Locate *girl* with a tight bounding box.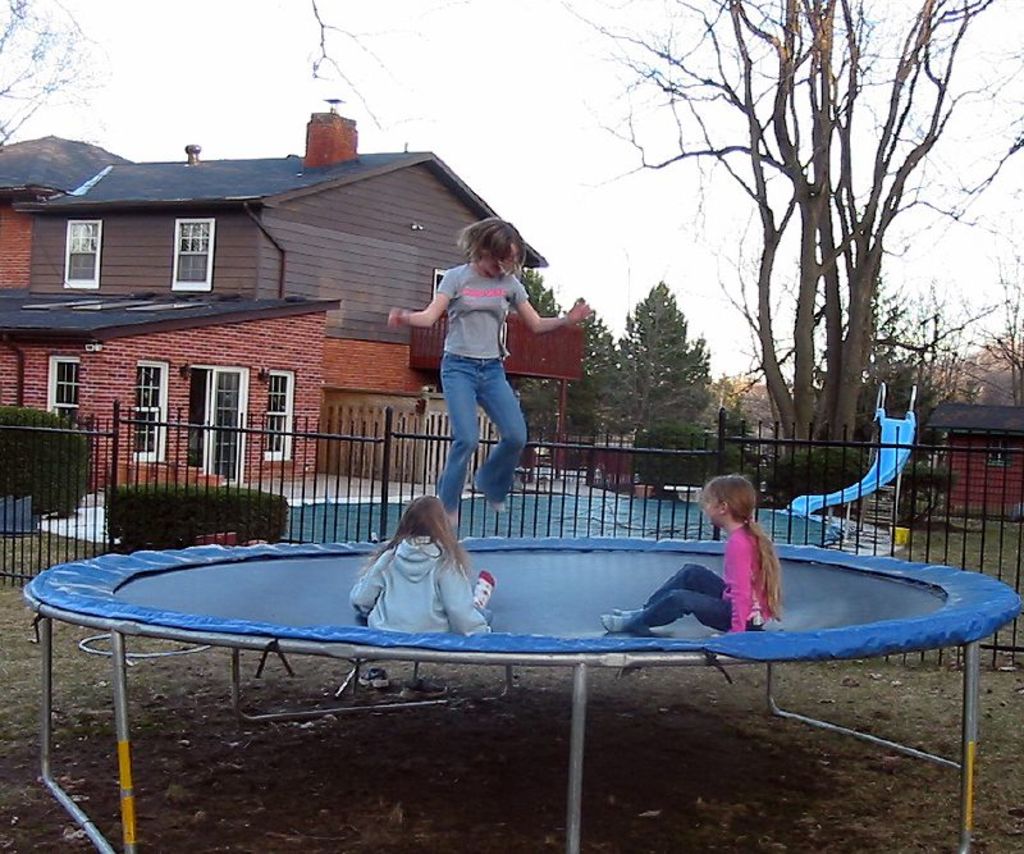
(x1=388, y1=218, x2=590, y2=516).
